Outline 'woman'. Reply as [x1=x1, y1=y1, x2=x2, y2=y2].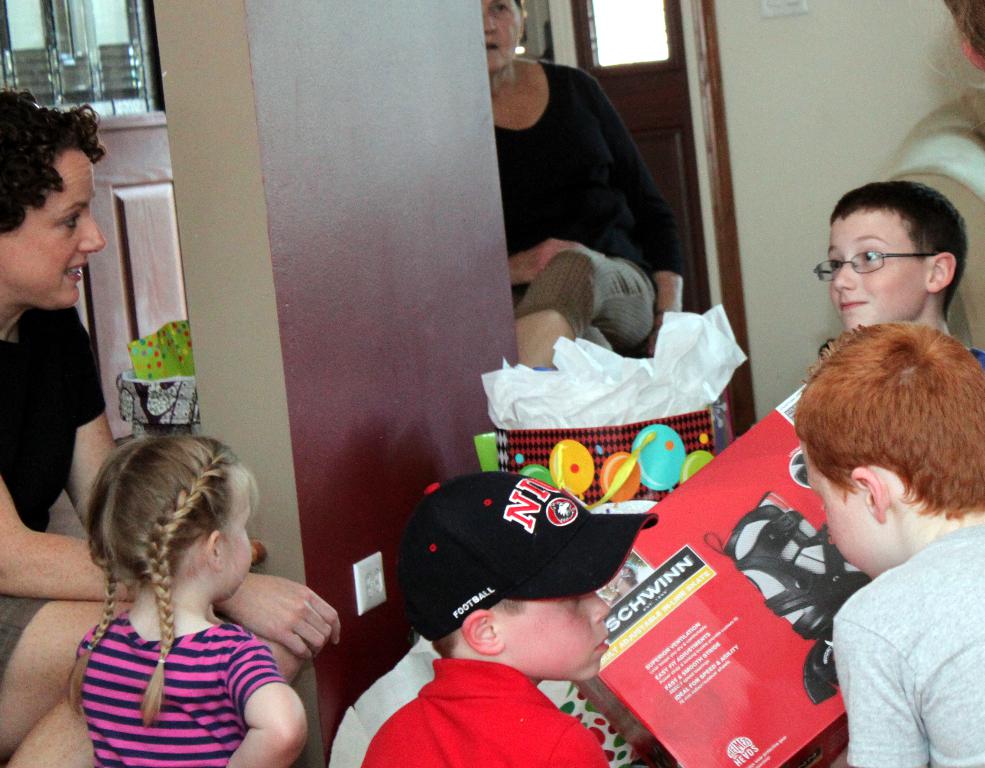
[x1=0, y1=90, x2=343, y2=767].
